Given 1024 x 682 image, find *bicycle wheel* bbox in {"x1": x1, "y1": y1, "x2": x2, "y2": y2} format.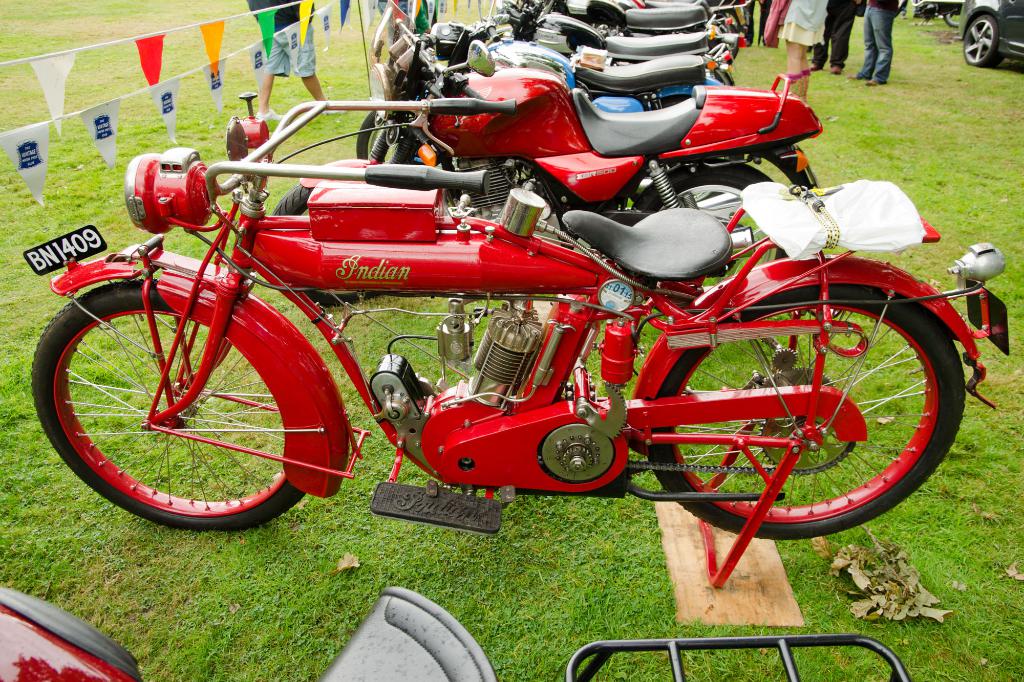
{"x1": 17, "y1": 276, "x2": 351, "y2": 543}.
